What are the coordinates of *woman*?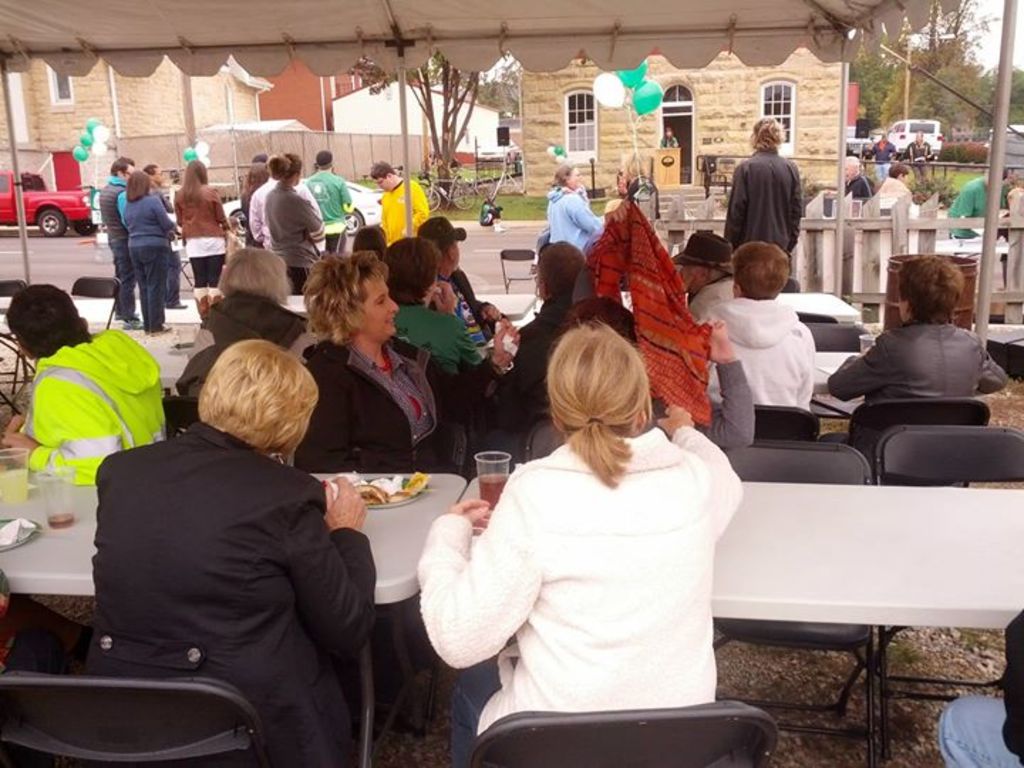
crop(240, 162, 267, 247).
